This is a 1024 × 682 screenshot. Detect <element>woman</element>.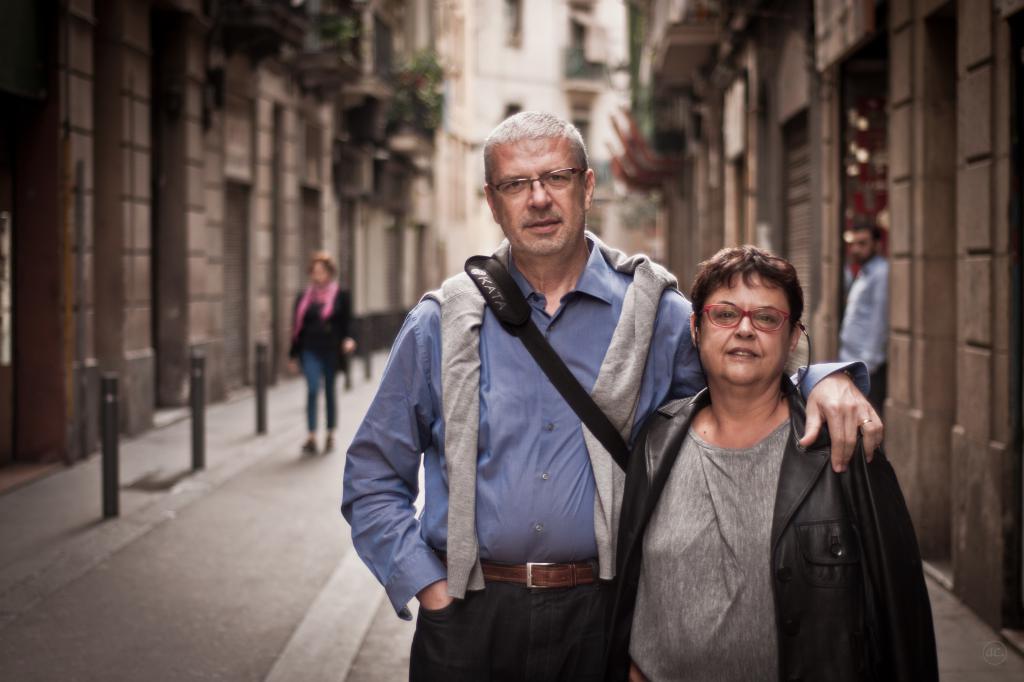
detection(626, 244, 930, 669).
